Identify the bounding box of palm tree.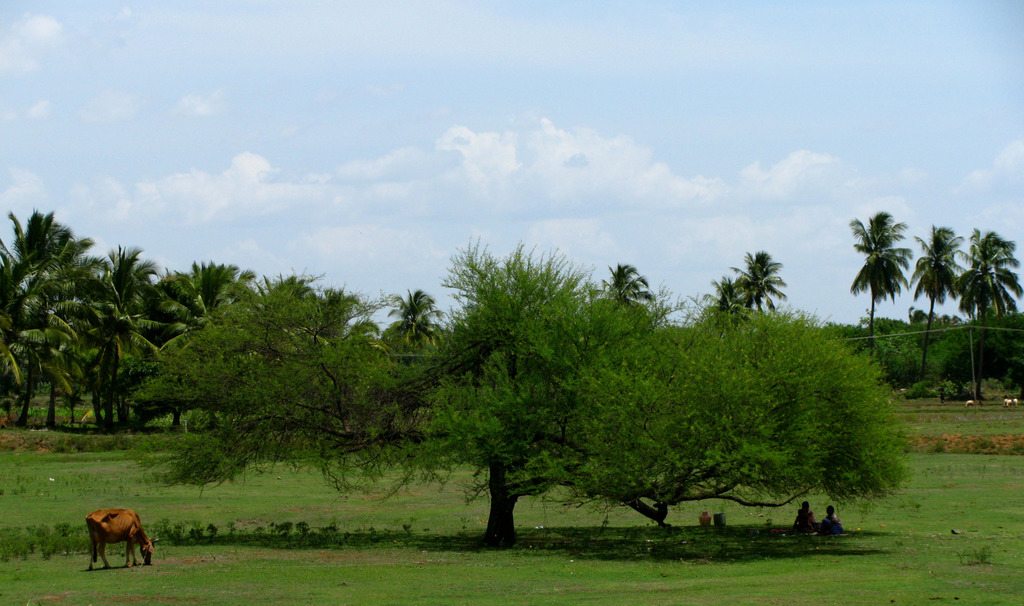
(12, 218, 82, 403).
